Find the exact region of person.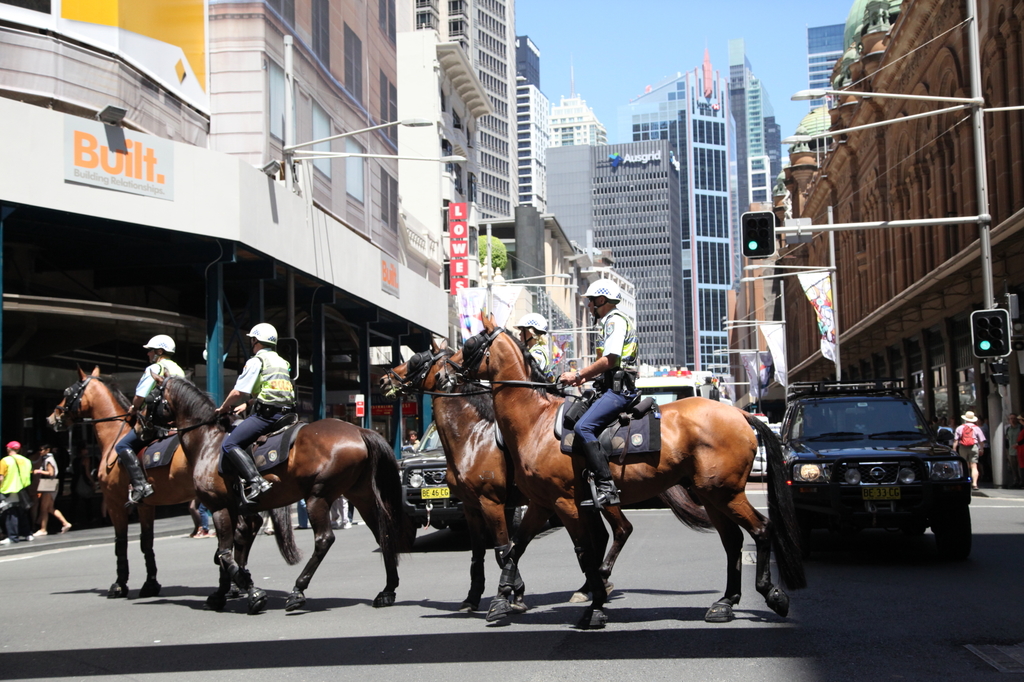
Exact region: bbox=[35, 441, 73, 538].
